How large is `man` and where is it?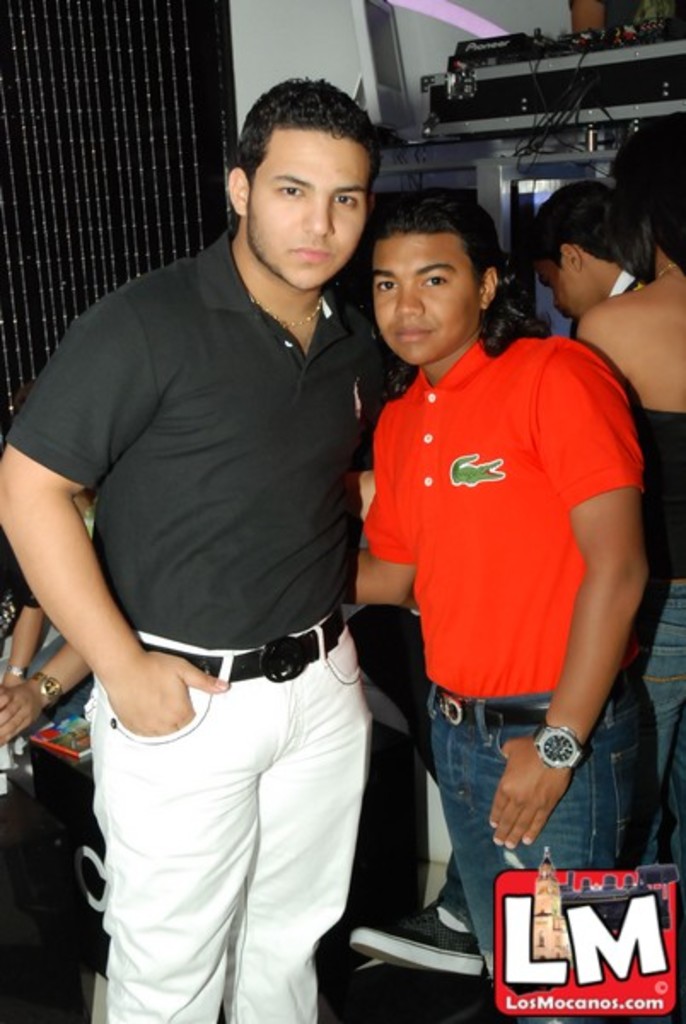
Bounding box: (x1=17, y1=39, x2=423, y2=1009).
